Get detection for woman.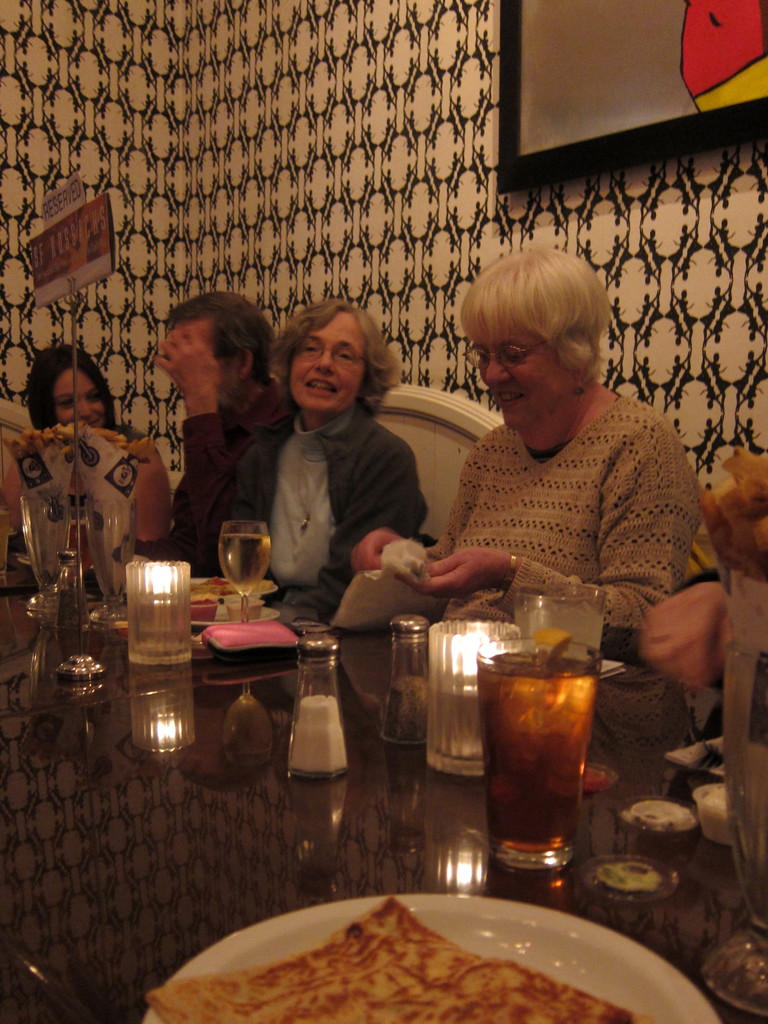
Detection: BBox(10, 341, 177, 590).
